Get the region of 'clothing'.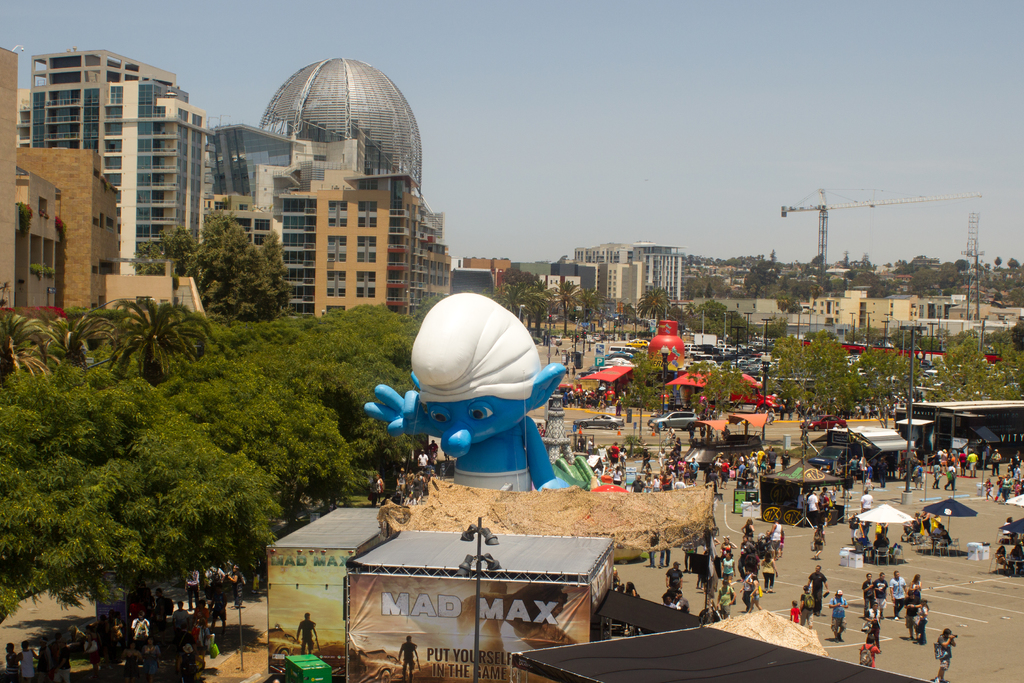
(x1=614, y1=468, x2=625, y2=484).
